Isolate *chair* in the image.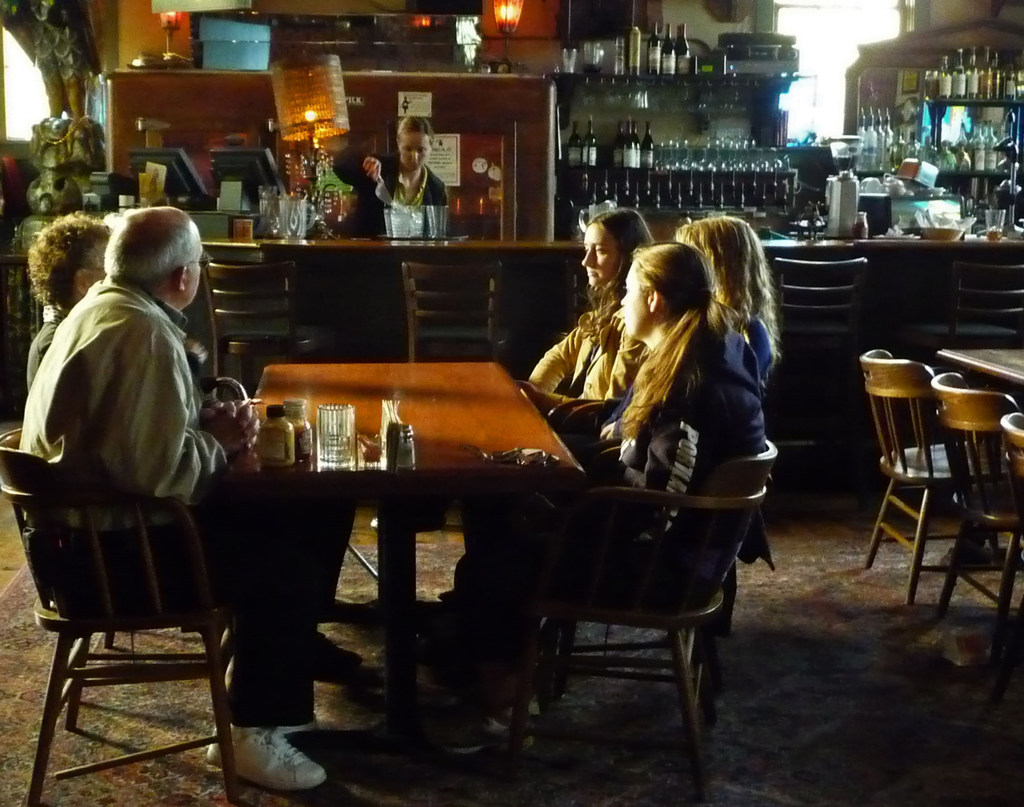
Isolated region: [497, 398, 786, 806].
